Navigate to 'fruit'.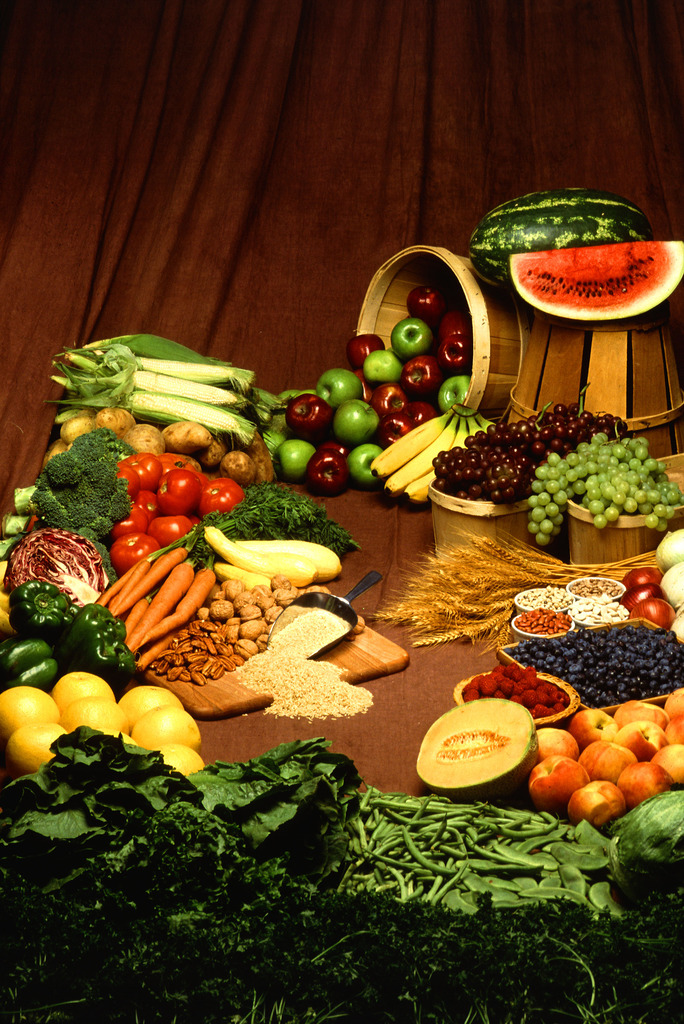
Navigation target: {"left": 636, "top": 591, "right": 678, "bottom": 629}.
